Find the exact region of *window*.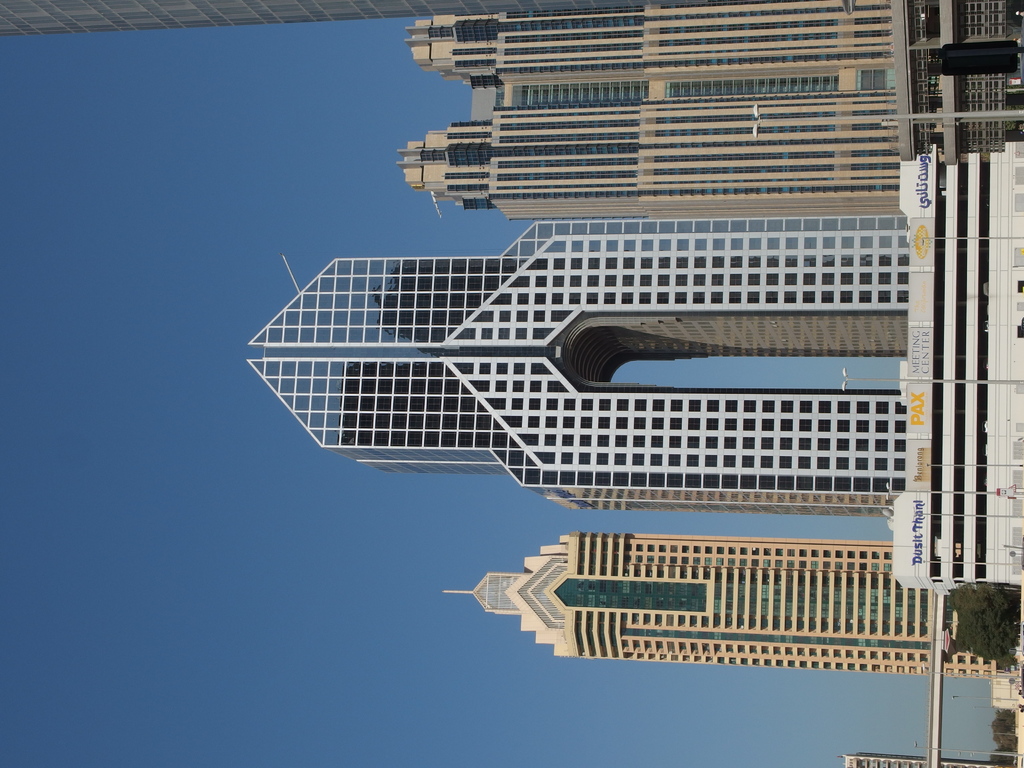
Exact region: select_region(877, 252, 890, 264).
